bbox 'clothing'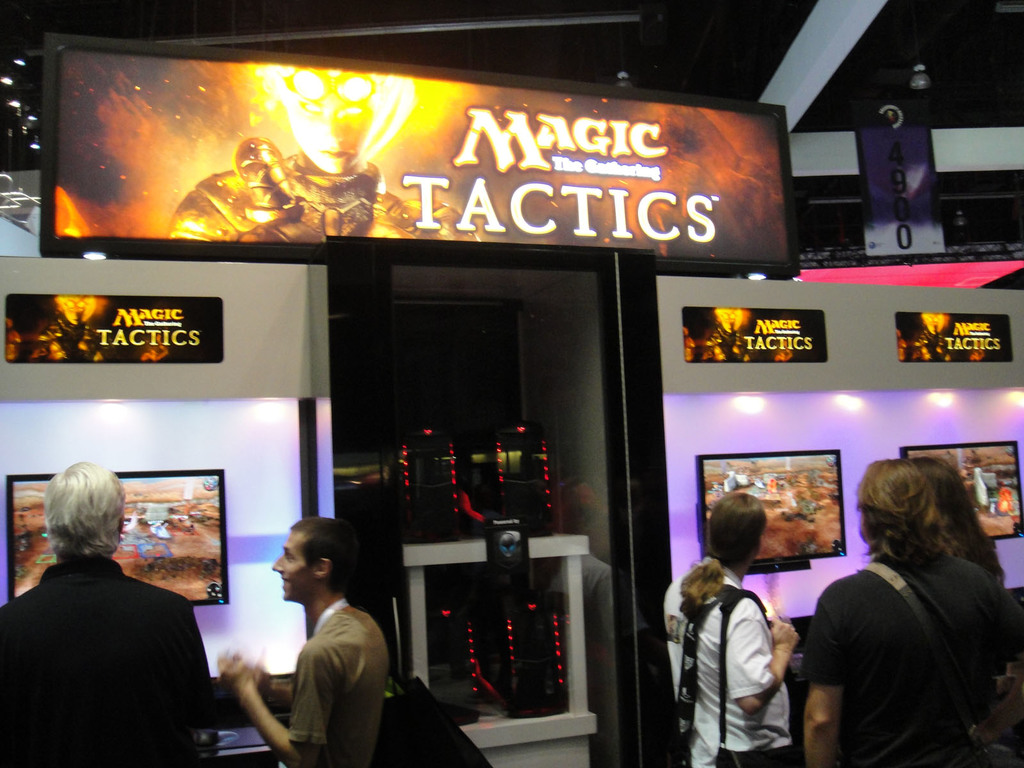
[x1=793, y1=570, x2=1004, y2=767]
